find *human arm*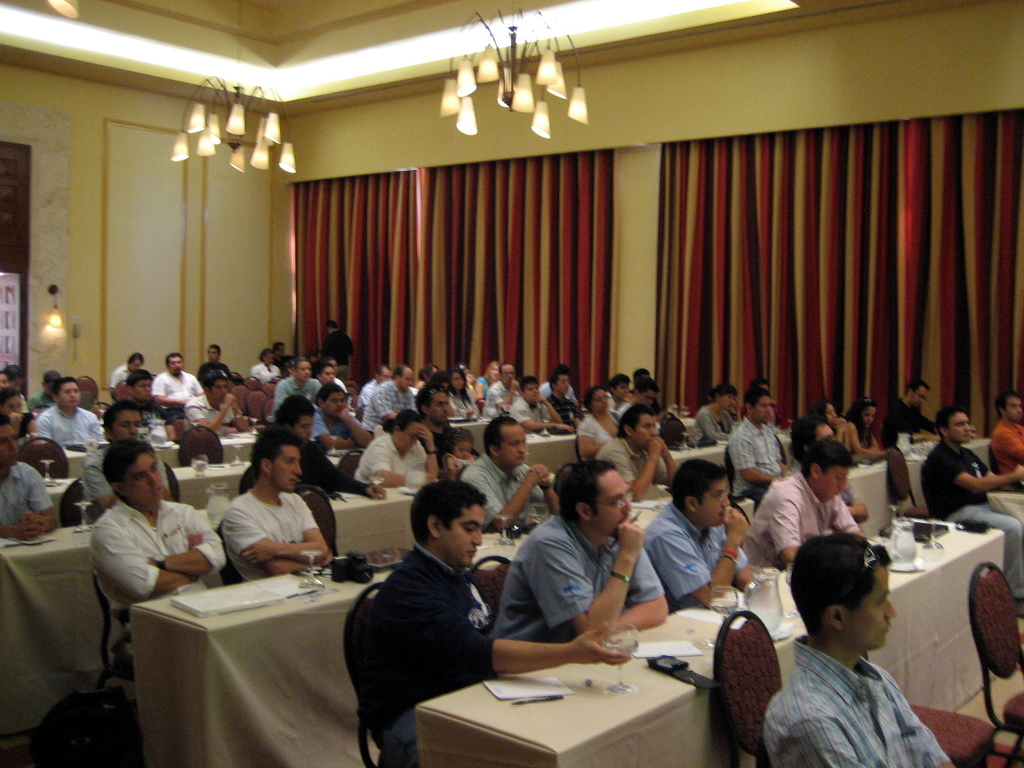
870/435/882/453
